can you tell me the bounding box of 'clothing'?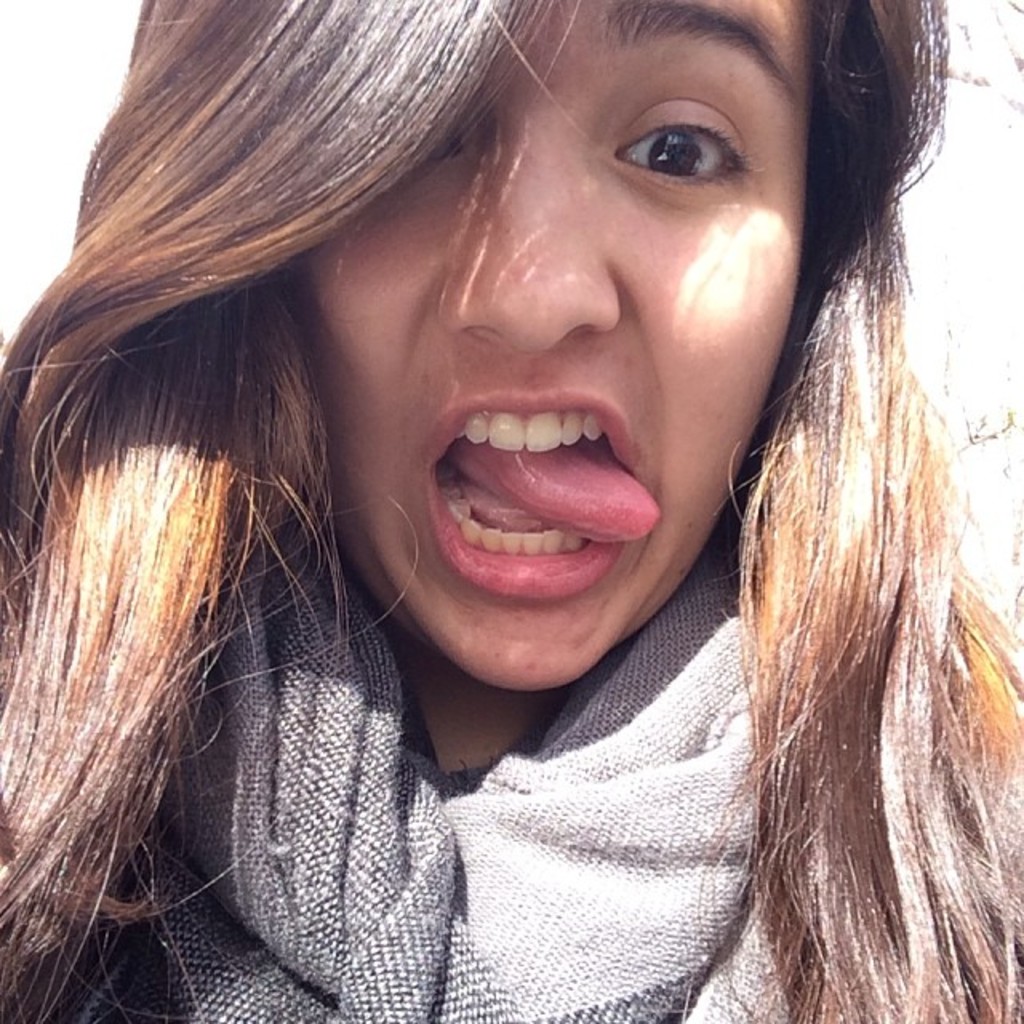
BBox(133, 522, 866, 1011).
